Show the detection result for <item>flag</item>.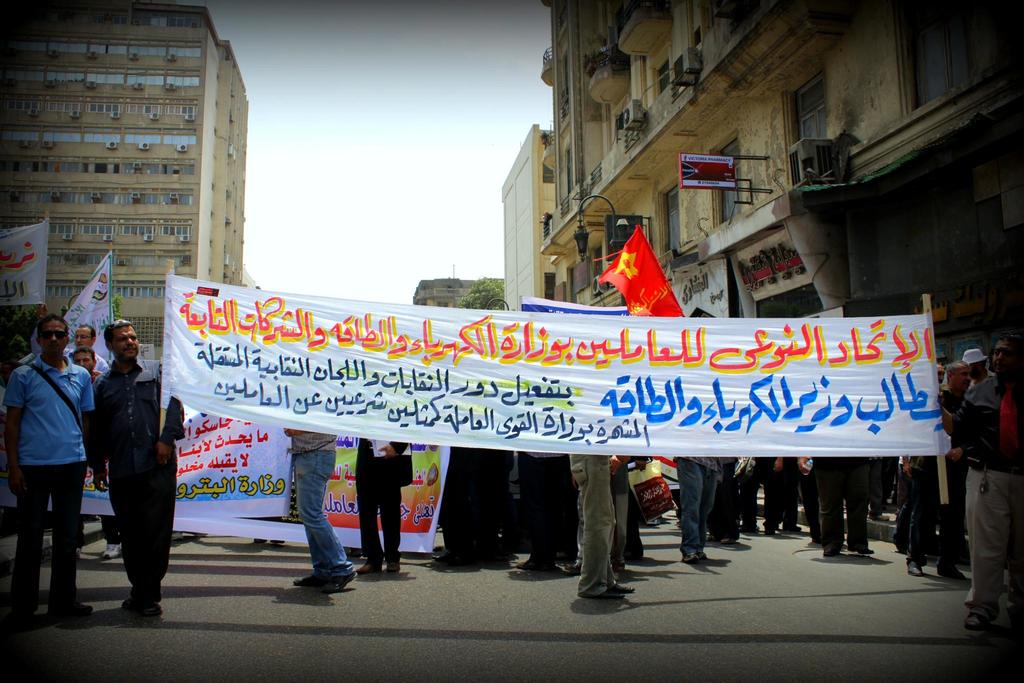
x1=40, y1=246, x2=116, y2=386.
